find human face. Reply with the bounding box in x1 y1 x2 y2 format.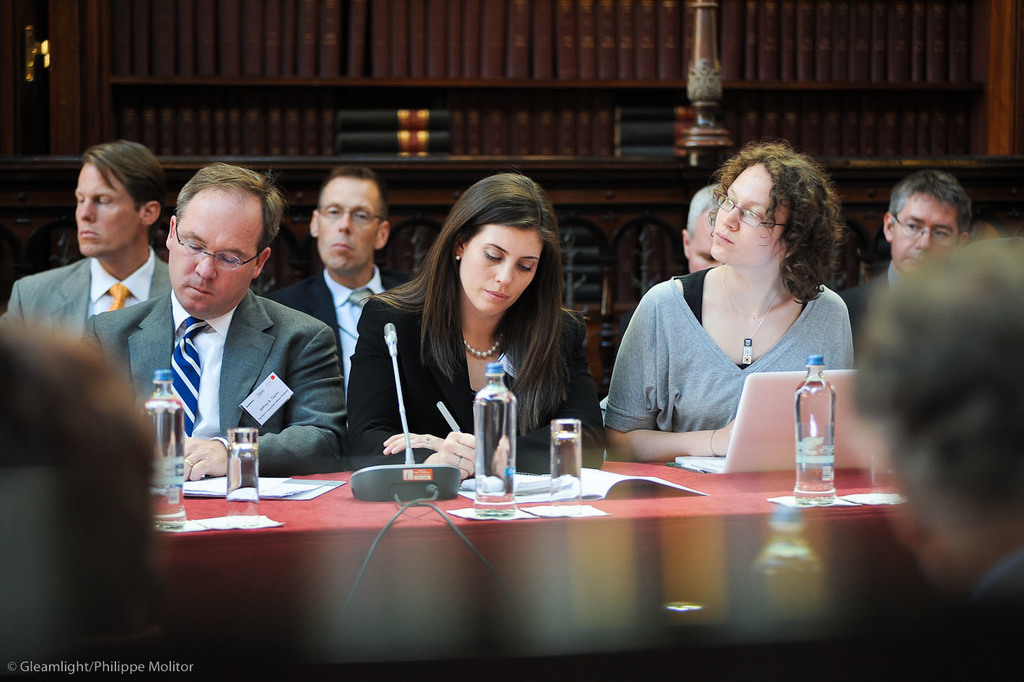
463 227 541 313.
